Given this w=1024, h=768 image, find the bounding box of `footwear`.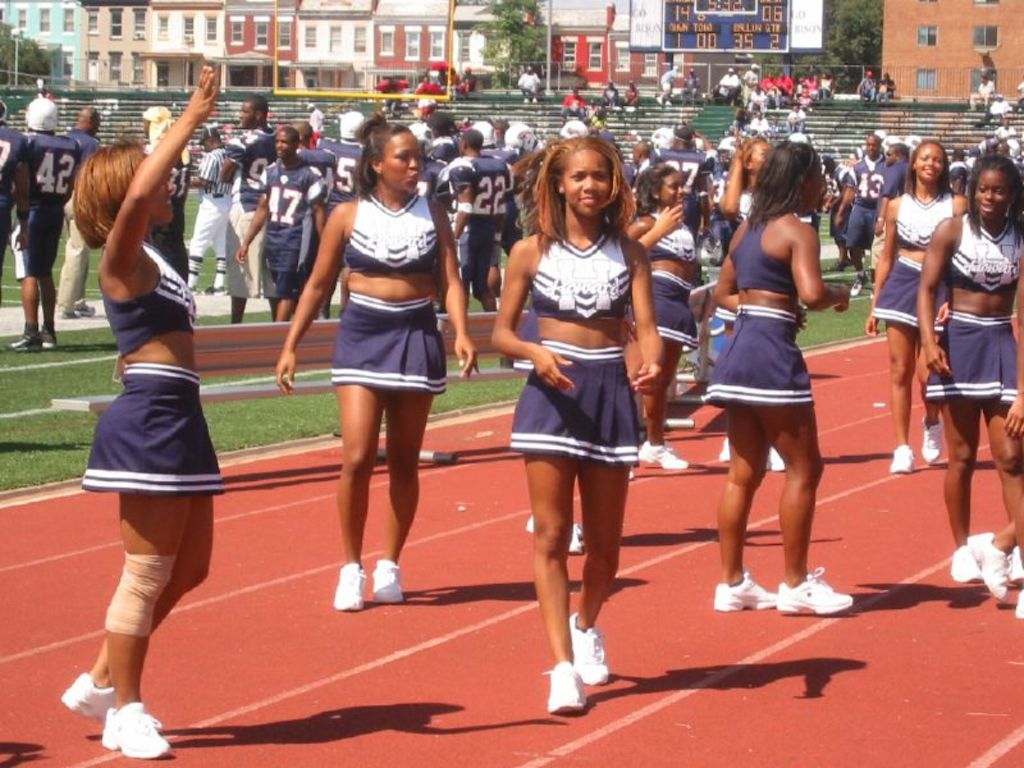
region(564, 611, 609, 685).
